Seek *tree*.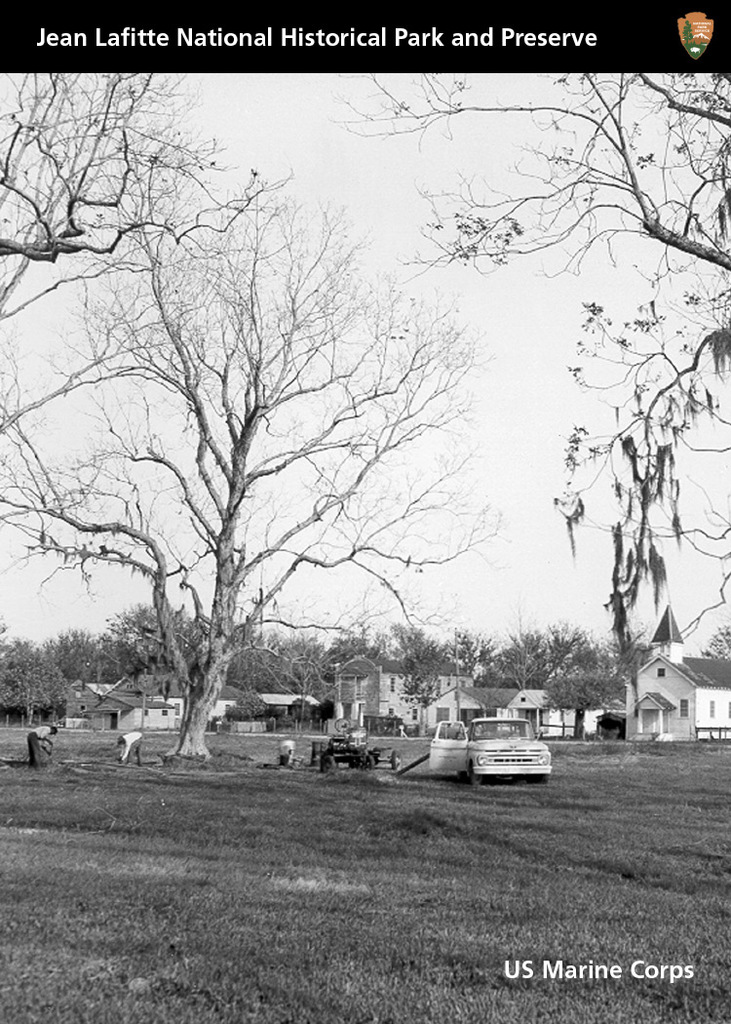
box(46, 623, 110, 683).
